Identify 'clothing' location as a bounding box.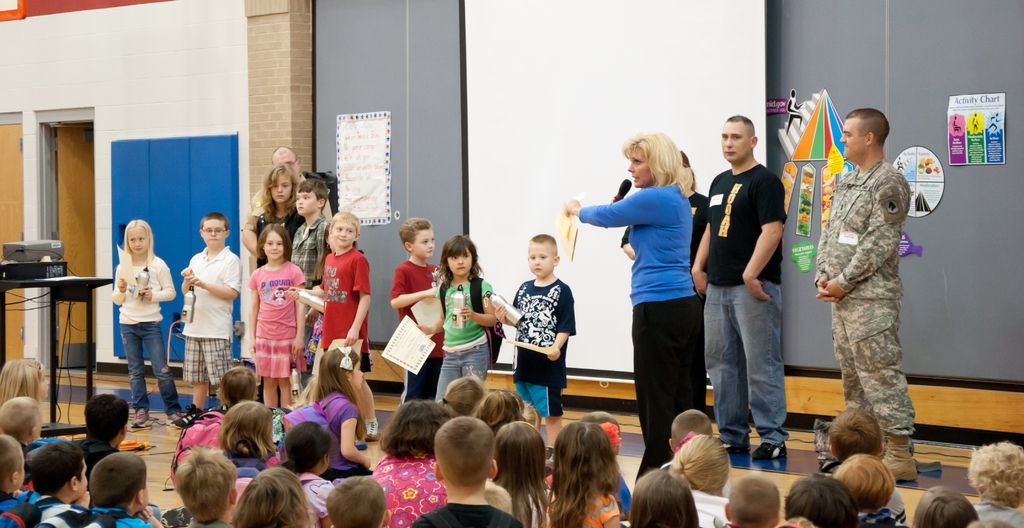
(317, 243, 370, 383).
